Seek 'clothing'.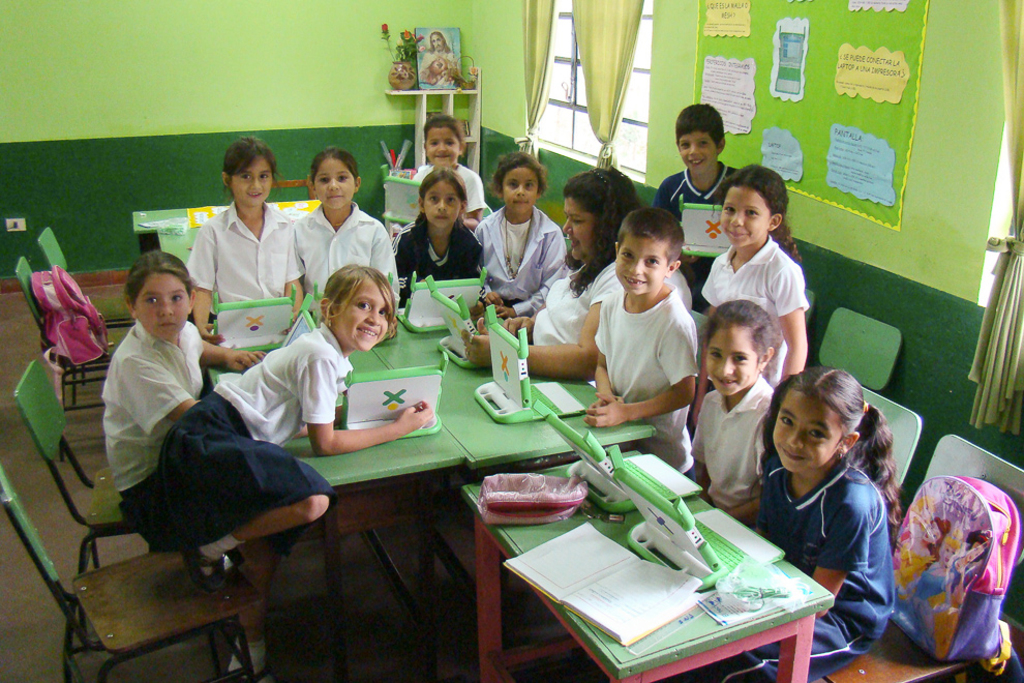
locate(689, 369, 773, 509).
